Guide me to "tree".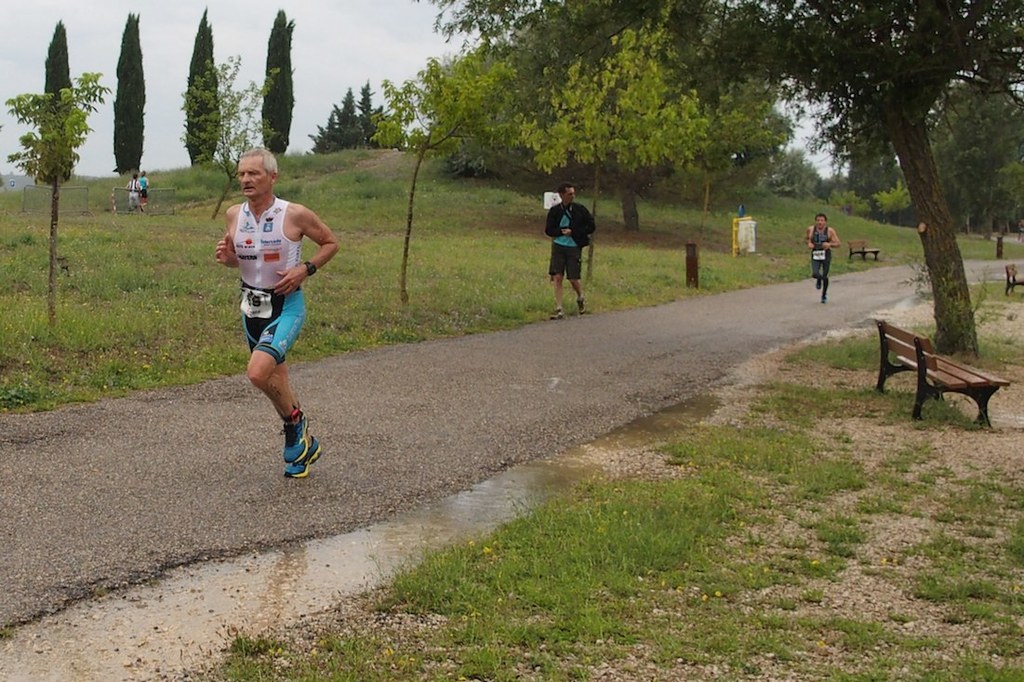
Guidance: Rect(113, 10, 147, 175).
